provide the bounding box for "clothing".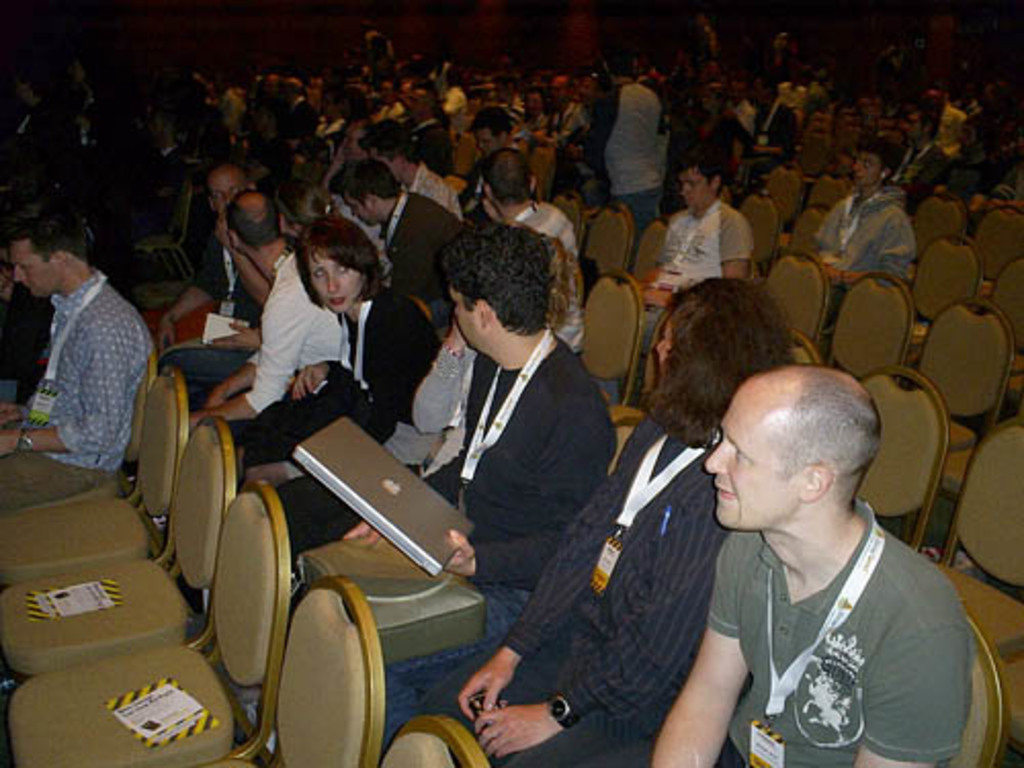
(left=0, top=264, right=147, bottom=512).
